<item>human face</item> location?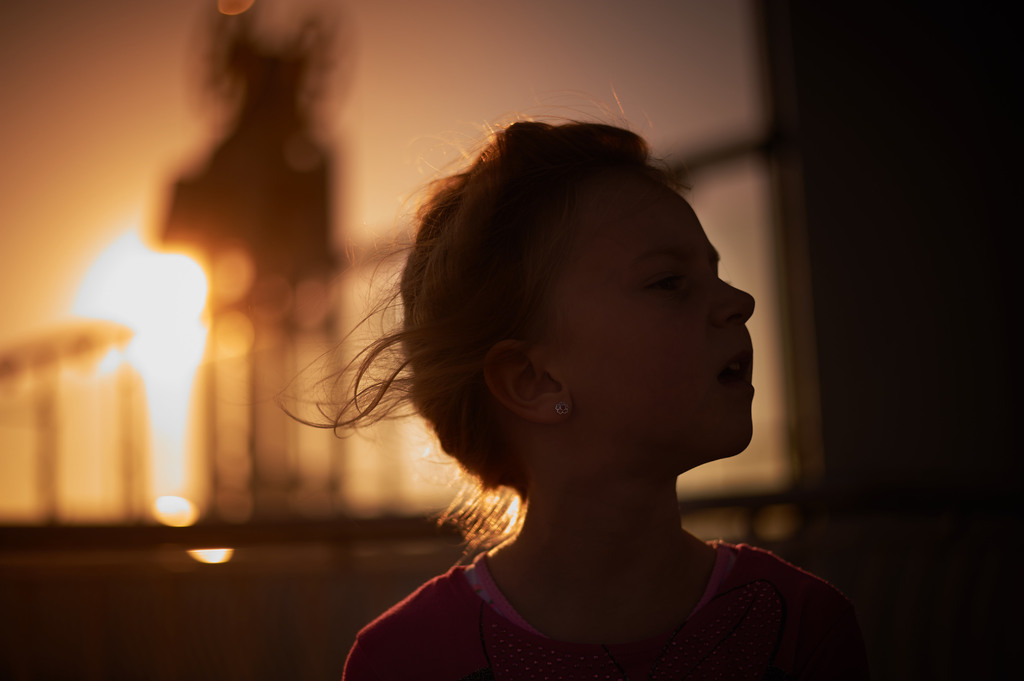
{"x1": 536, "y1": 169, "x2": 756, "y2": 455}
